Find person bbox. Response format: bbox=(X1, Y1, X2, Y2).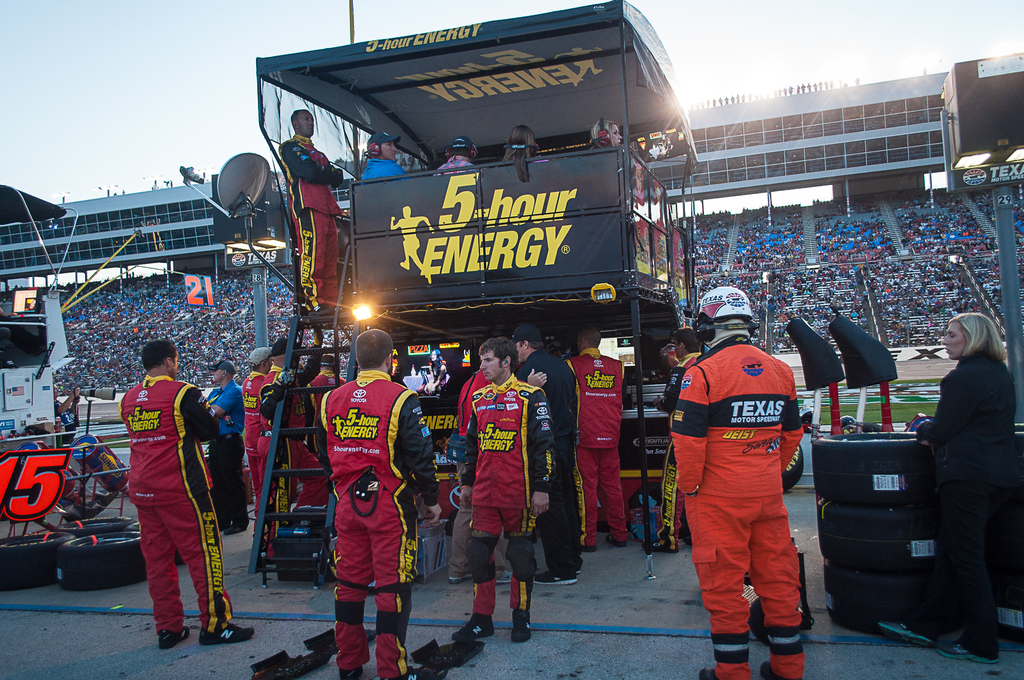
bbox=(516, 325, 580, 590).
